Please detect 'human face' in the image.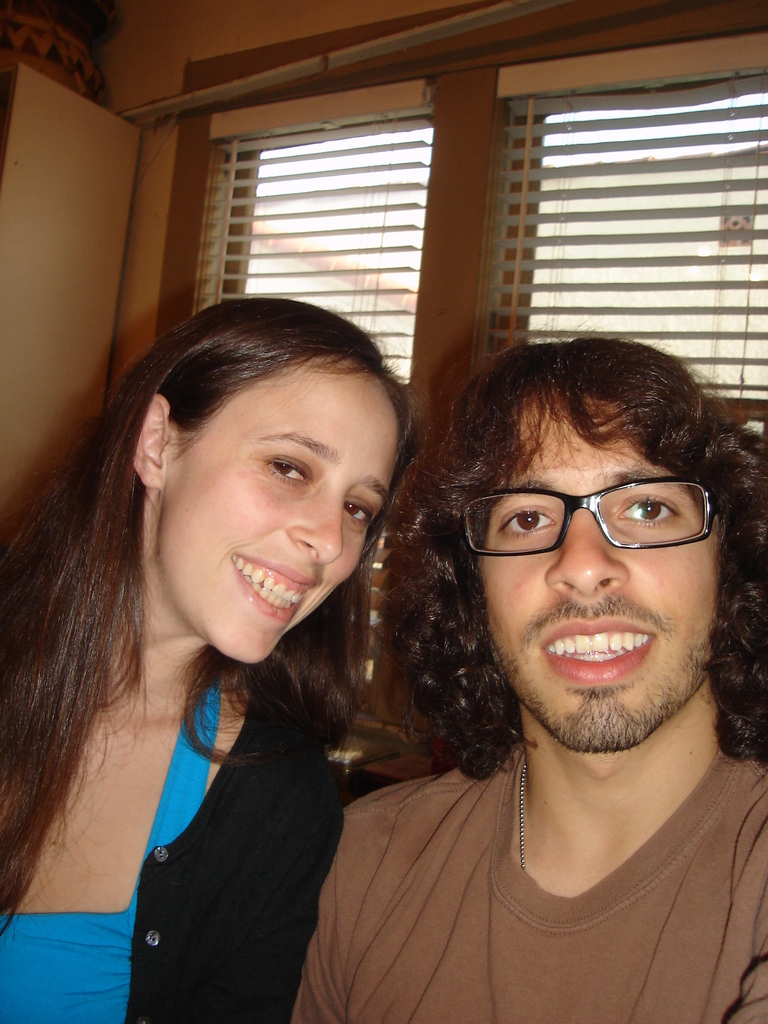
(left=161, top=353, right=391, bottom=664).
